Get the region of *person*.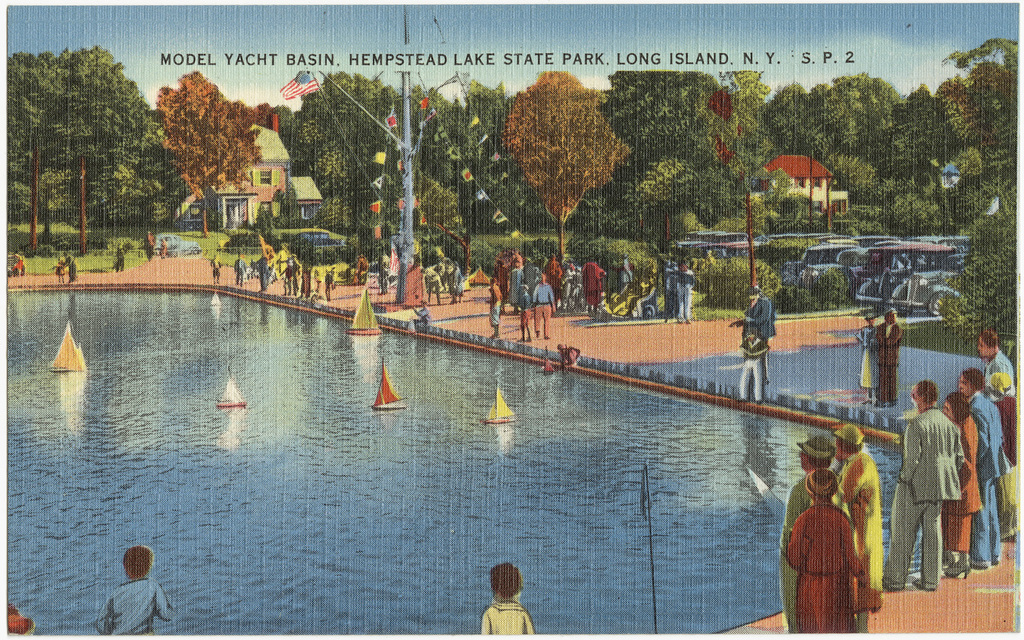
<bbox>776, 433, 844, 632</bbox>.
